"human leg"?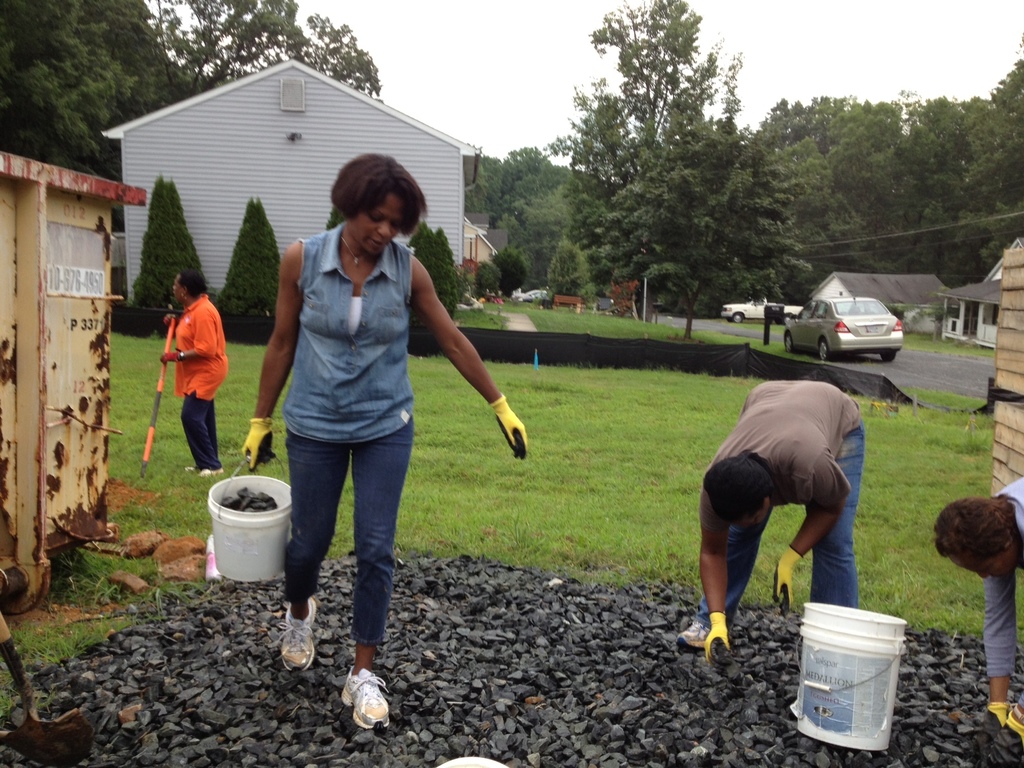
{"x1": 179, "y1": 355, "x2": 223, "y2": 483}
